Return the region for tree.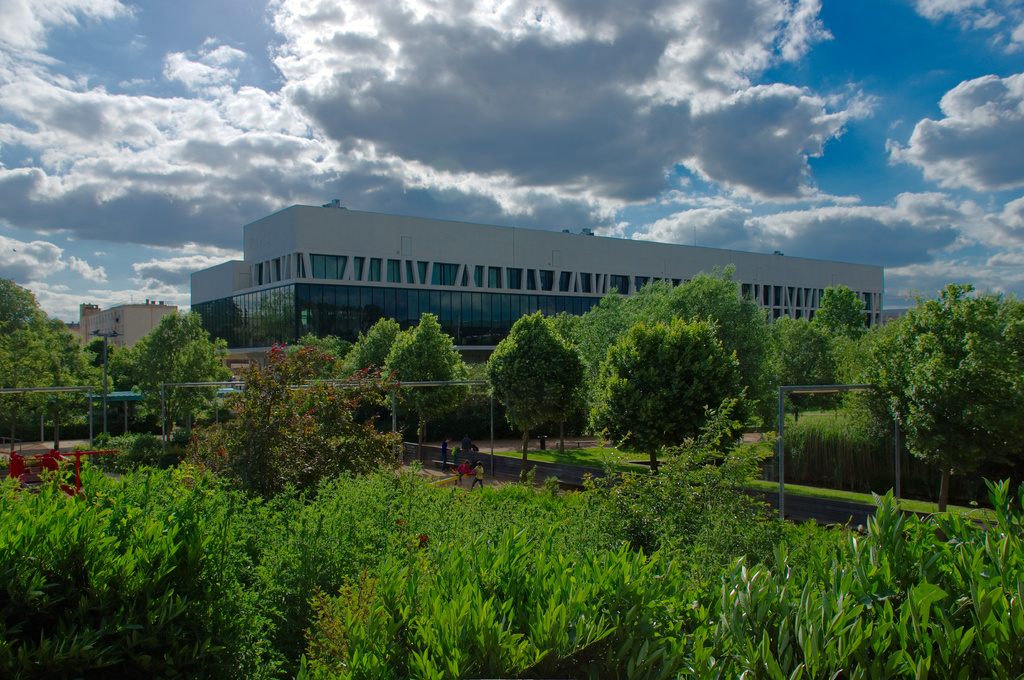
rect(489, 315, 598, 481).
